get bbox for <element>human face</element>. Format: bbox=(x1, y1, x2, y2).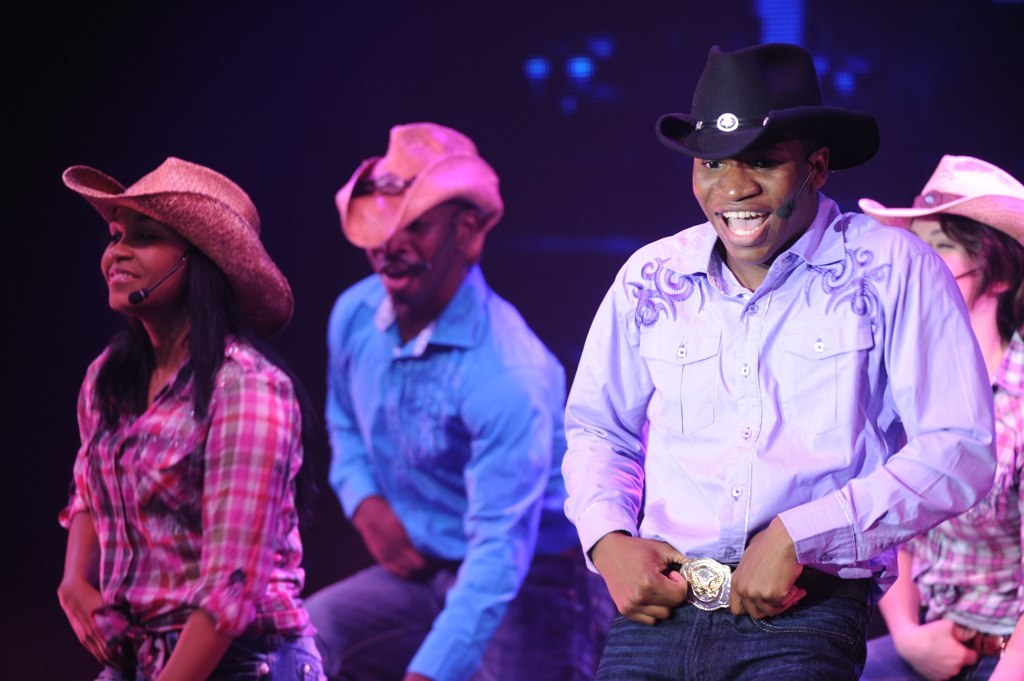
bbox=(363, 207, 451, 303).
